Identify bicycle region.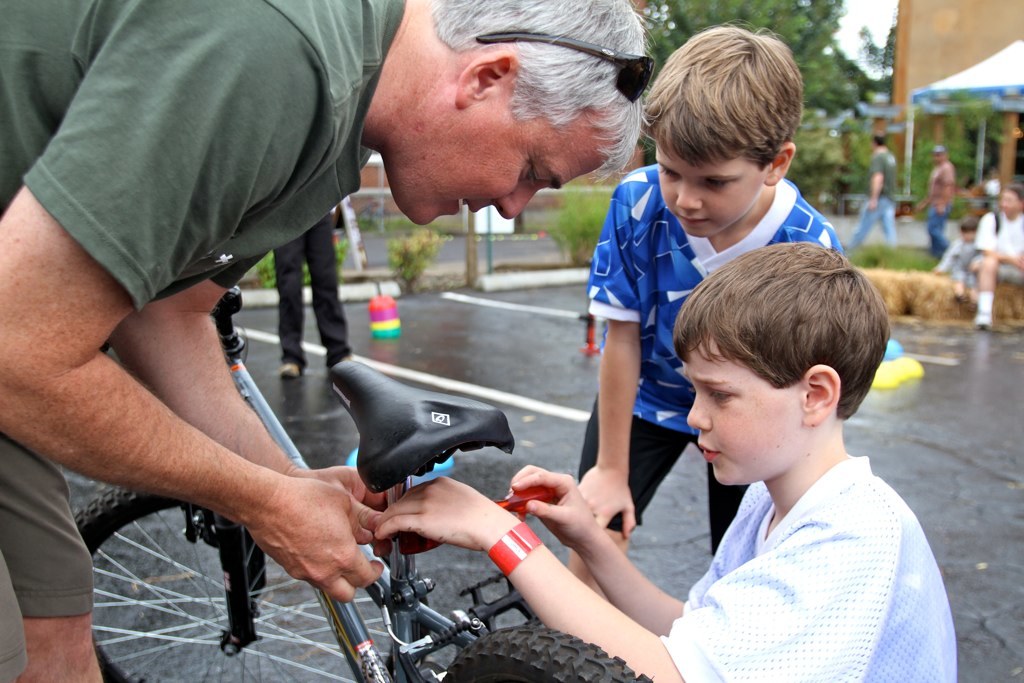
Region: x1=101, y1=255, x2=793, y2=668.
